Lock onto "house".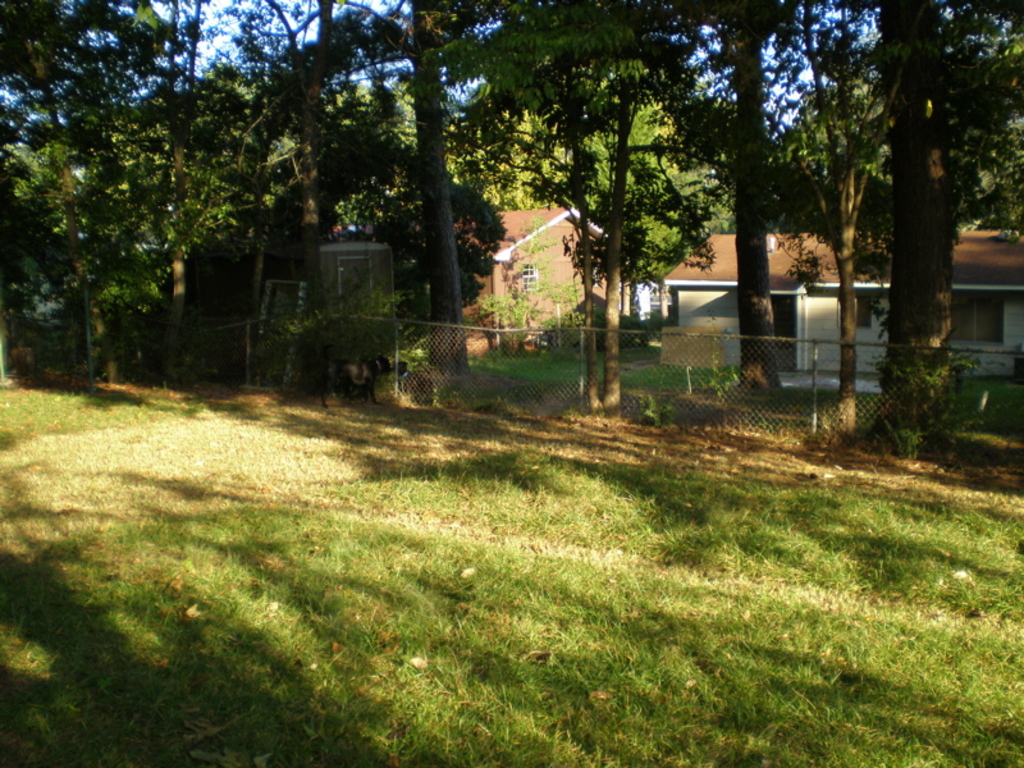
Locked: <box>662,225,1023,383</box>.
